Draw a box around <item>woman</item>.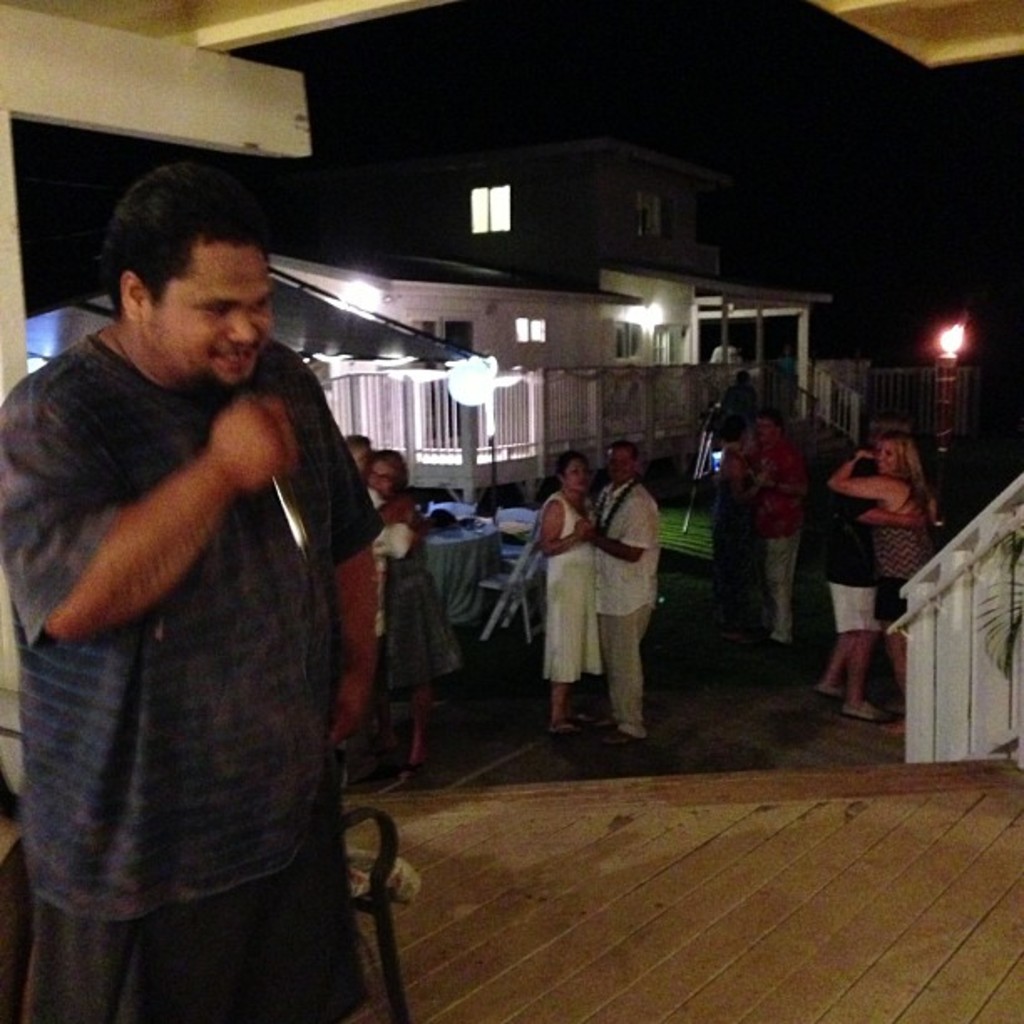
crop(351, 450, 463, 785).
